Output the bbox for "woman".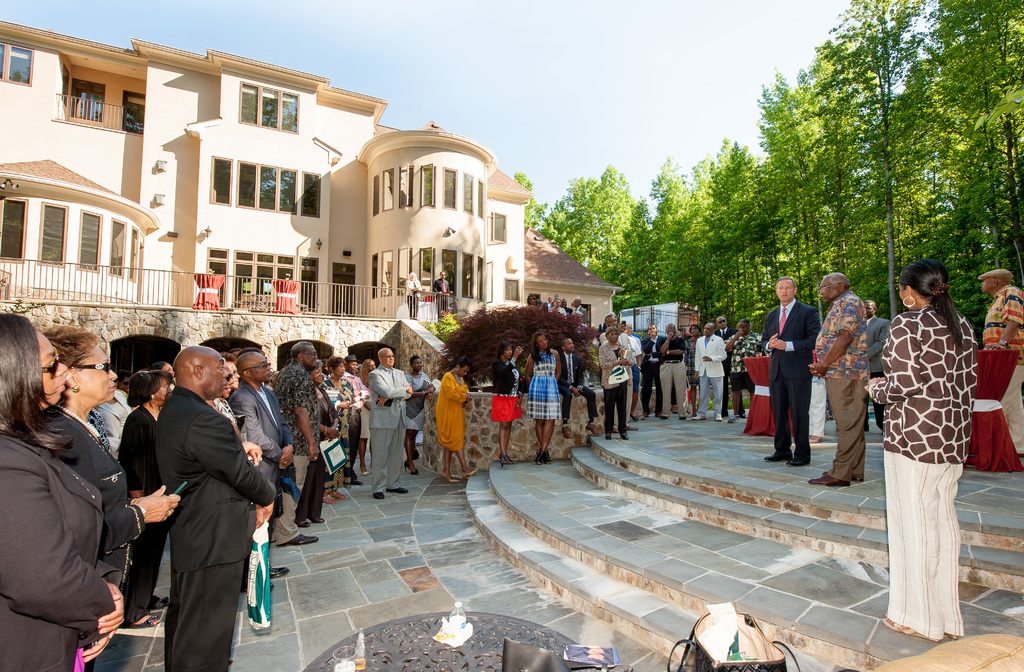
x1=550 y1=297 x2=566 y2=320.
